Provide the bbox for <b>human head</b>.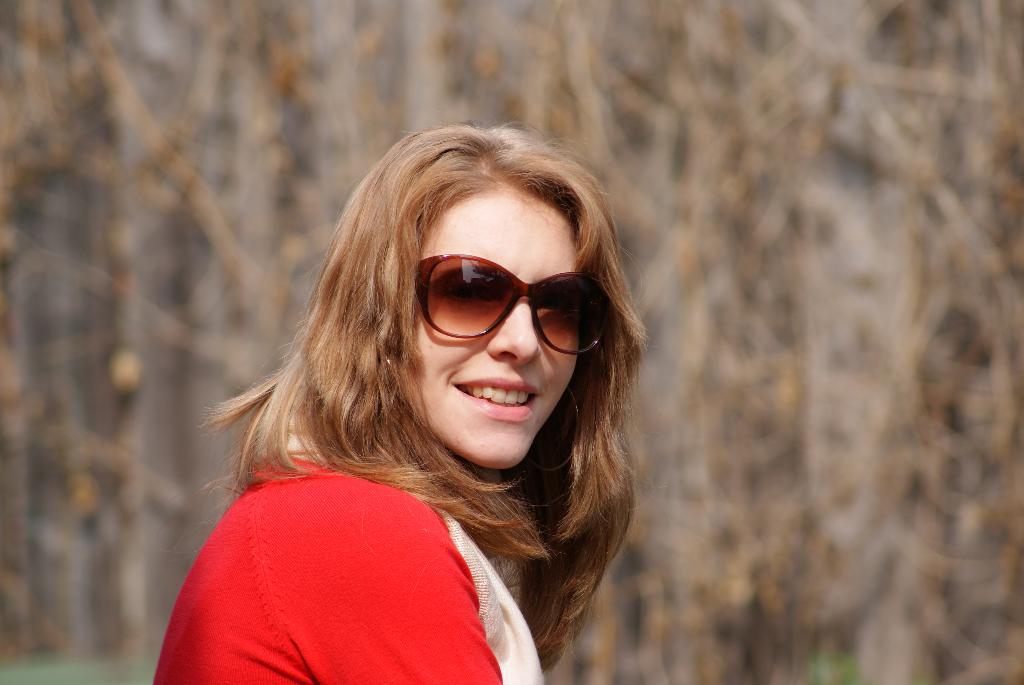
bbox=(331, 134, 616, 491).
